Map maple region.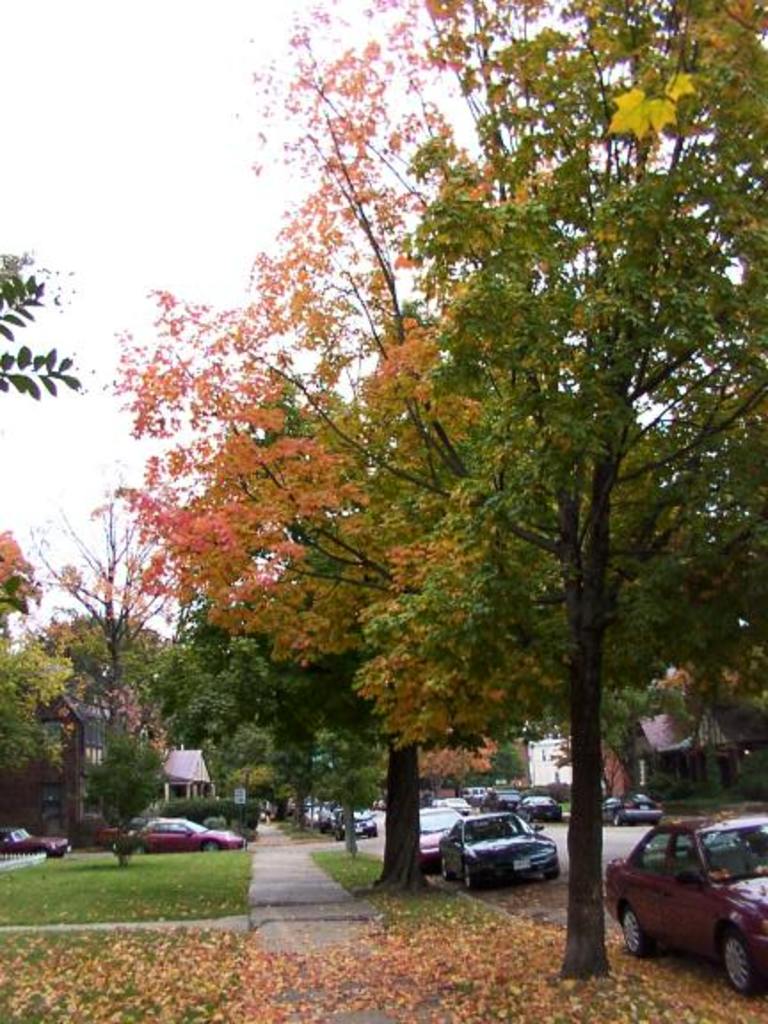
Mapped to {"x1": 0, "y1": 882, "x2": 766, "y2": 1019}.
